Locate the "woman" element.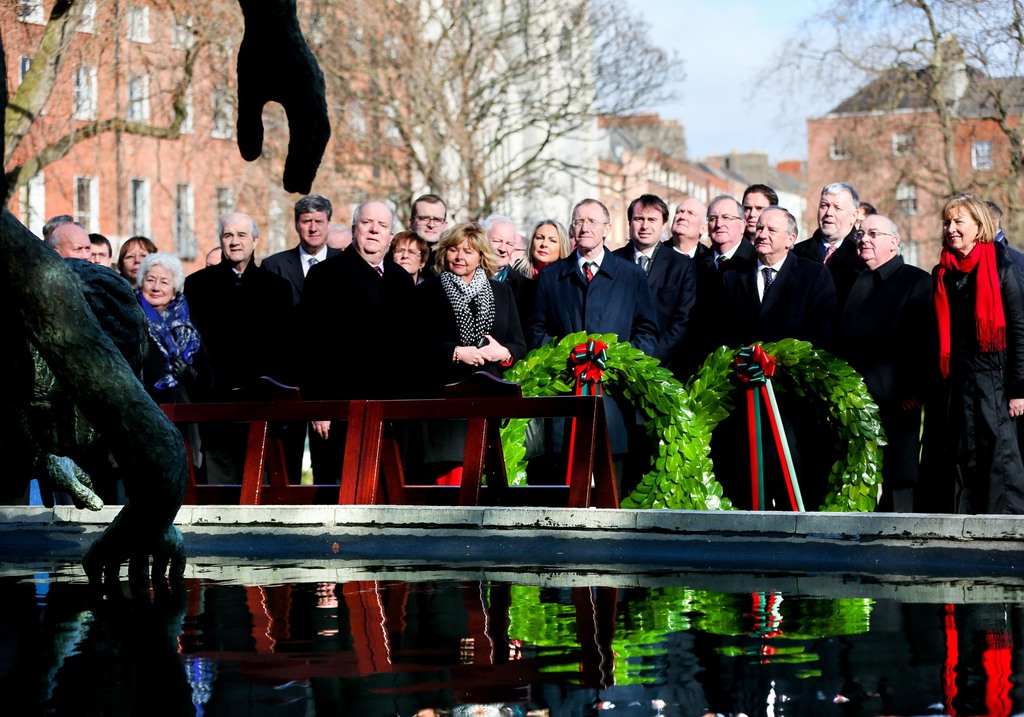
Element bbox: <region>399, 222, 525, 471</region>.
